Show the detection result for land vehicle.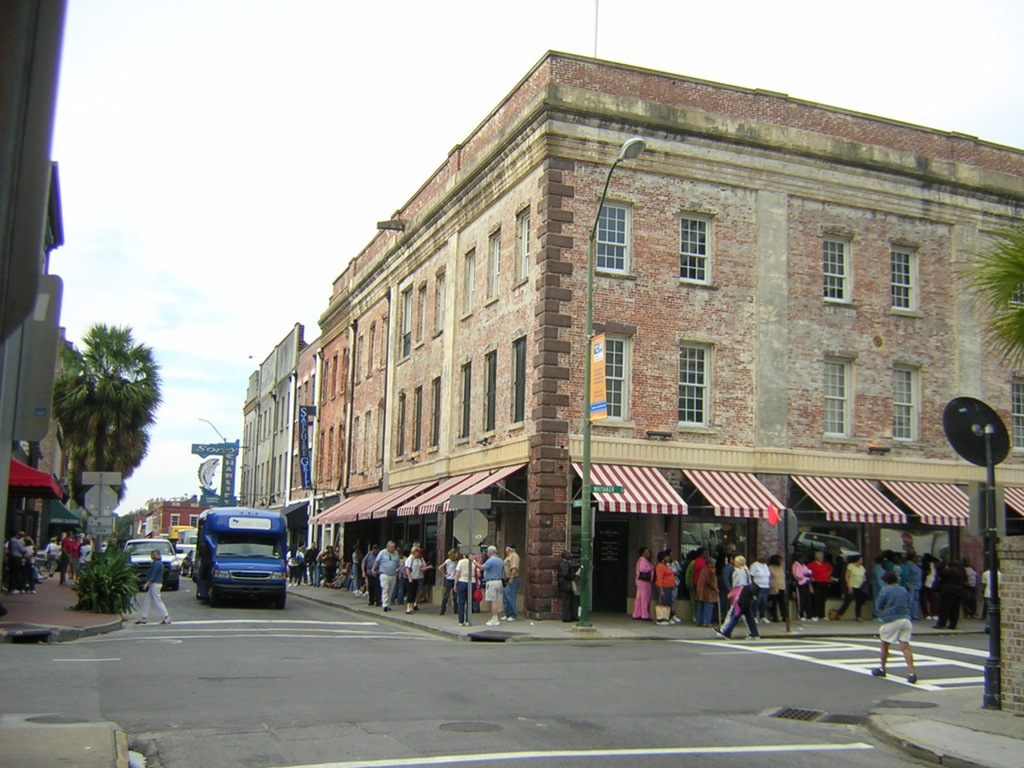
bbox=(177, 543, 197, 566).
